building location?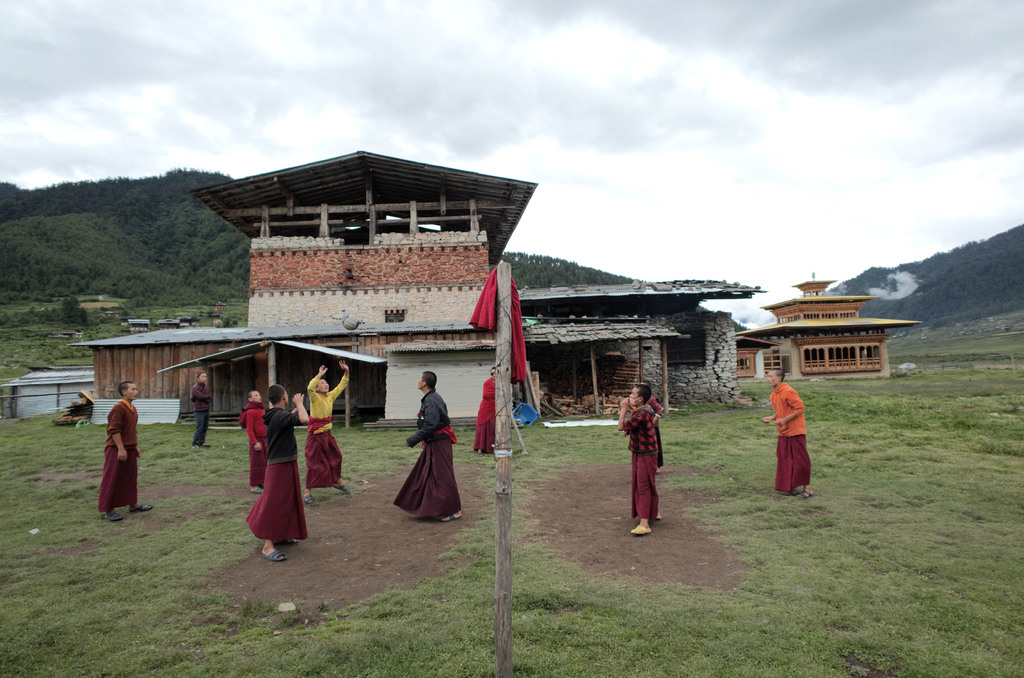
x1=72 y1=149 x2=539 y2=424
